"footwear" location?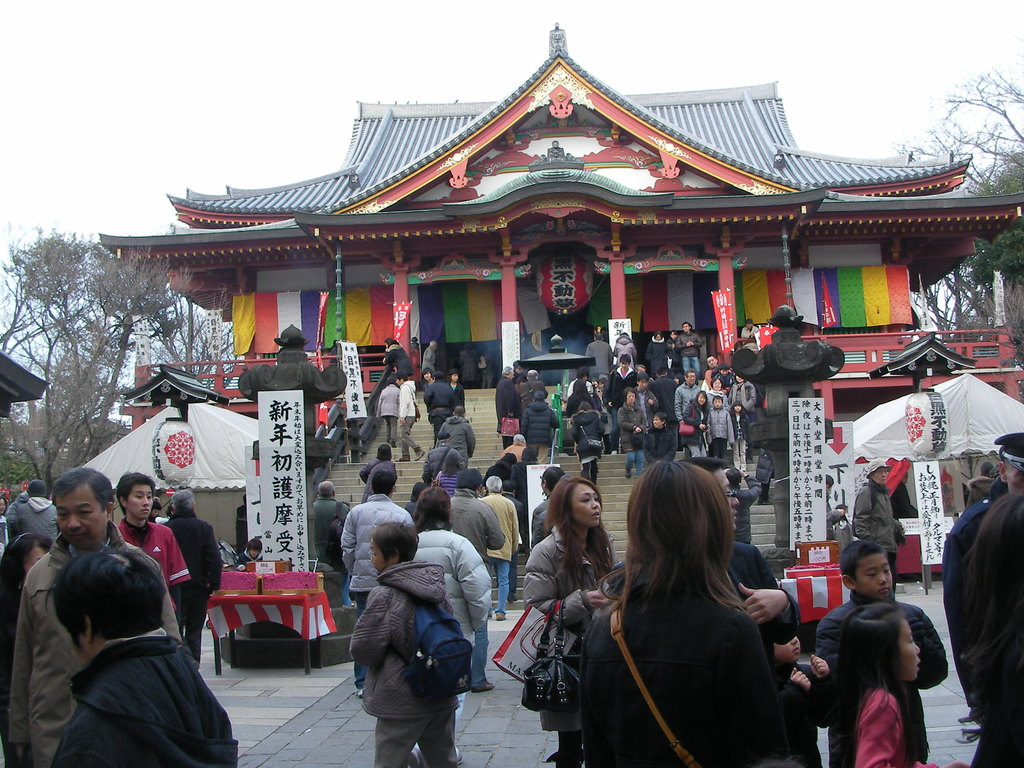
x1=413, y1=445, x2=426, y2=462
